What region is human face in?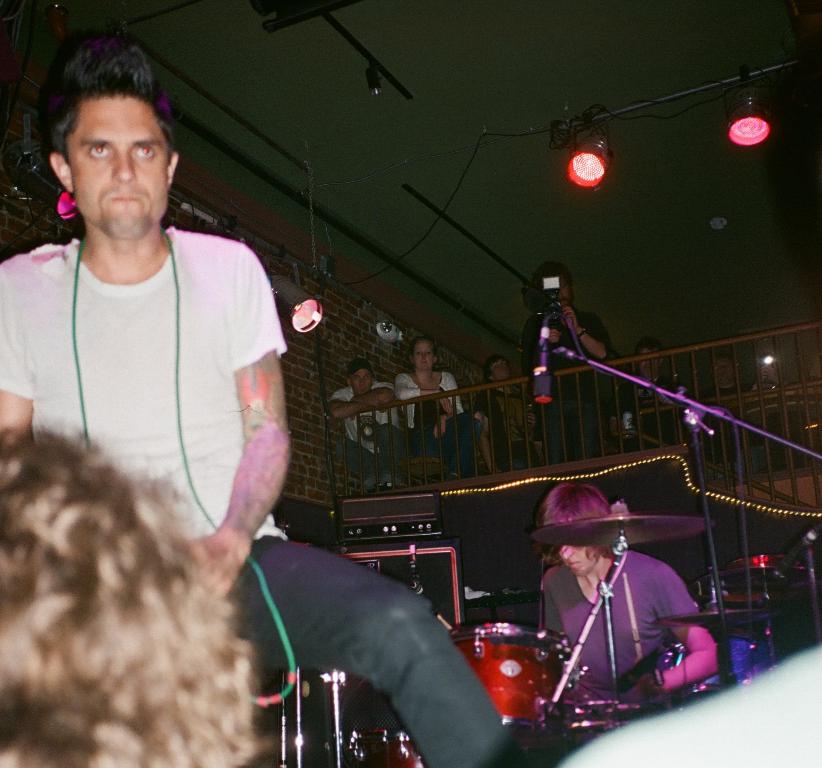
detection(491, 362, 511, 380).
